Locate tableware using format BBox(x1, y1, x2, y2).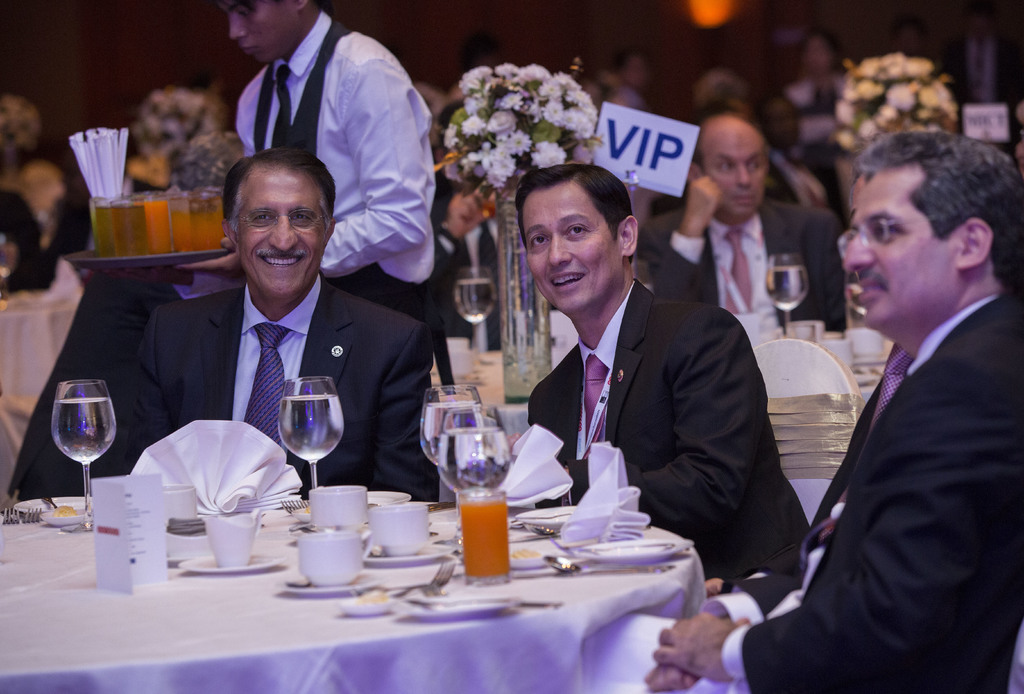
BBox(452, 266, 499, 367).
